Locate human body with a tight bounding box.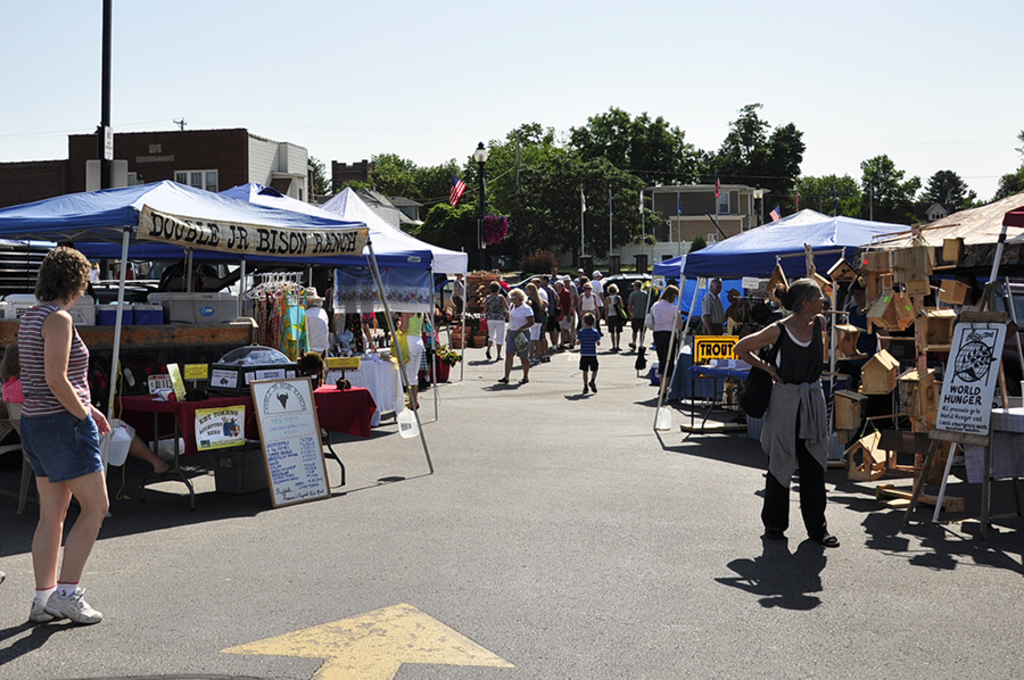
rect(302, 306, 327, 349).
